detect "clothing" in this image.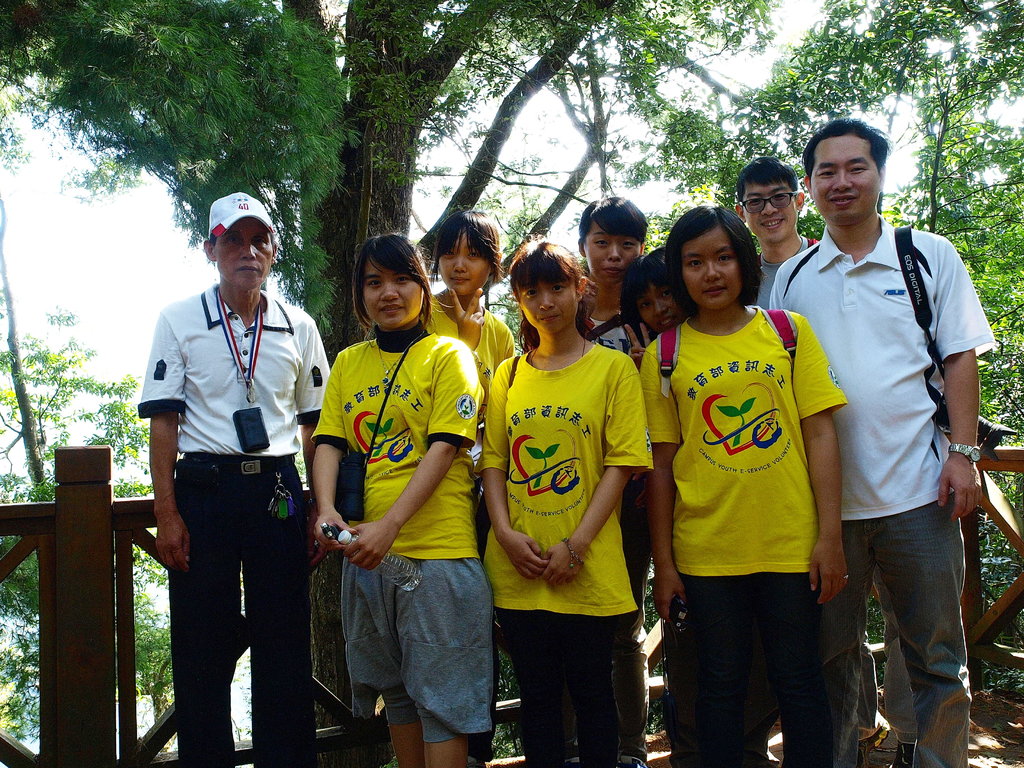
Detection: rect(771, 208, 1004, 767).
